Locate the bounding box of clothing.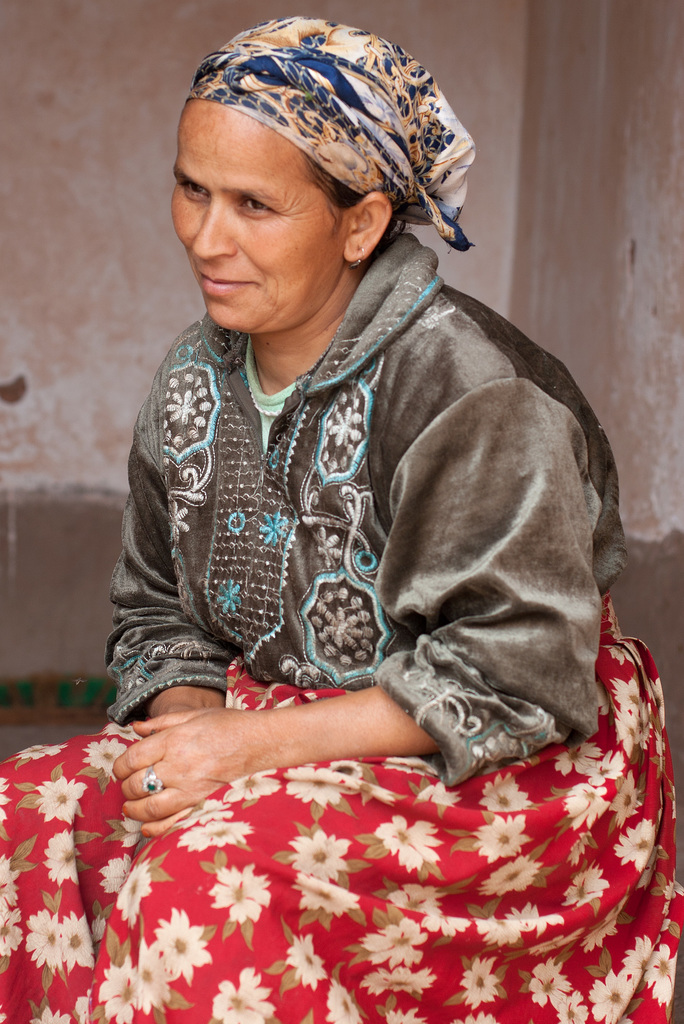
Bounding box: <region>67, 208, 647, 995</region>.
